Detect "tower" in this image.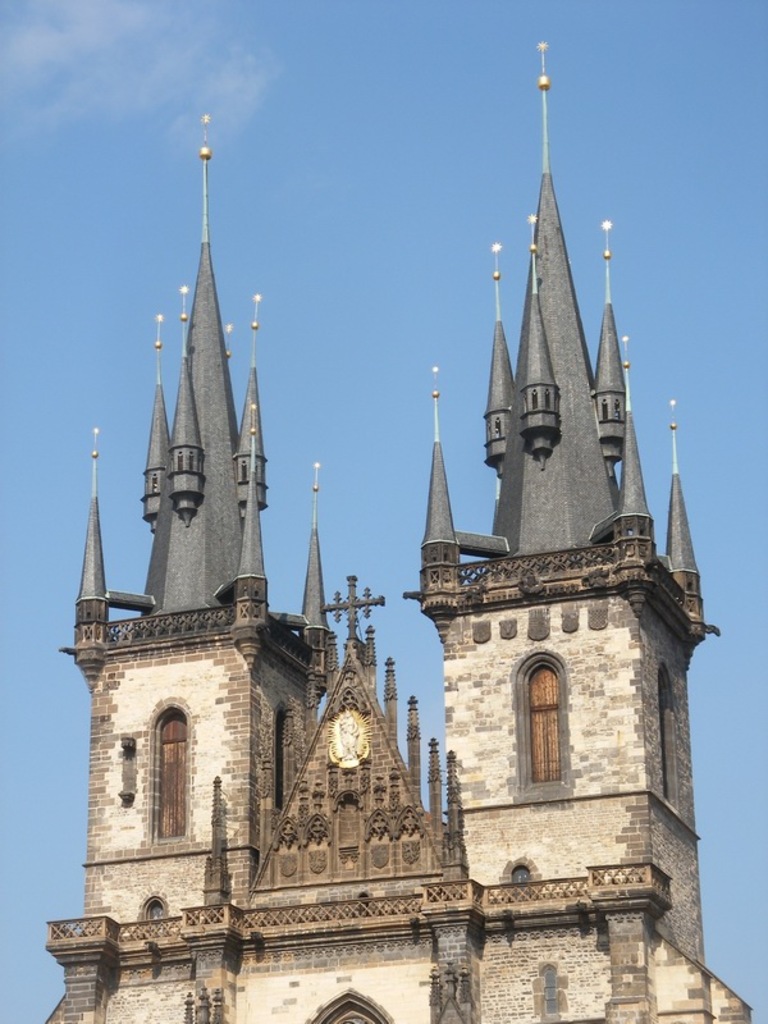
Detection: detection(398, 84, 716, 852).
